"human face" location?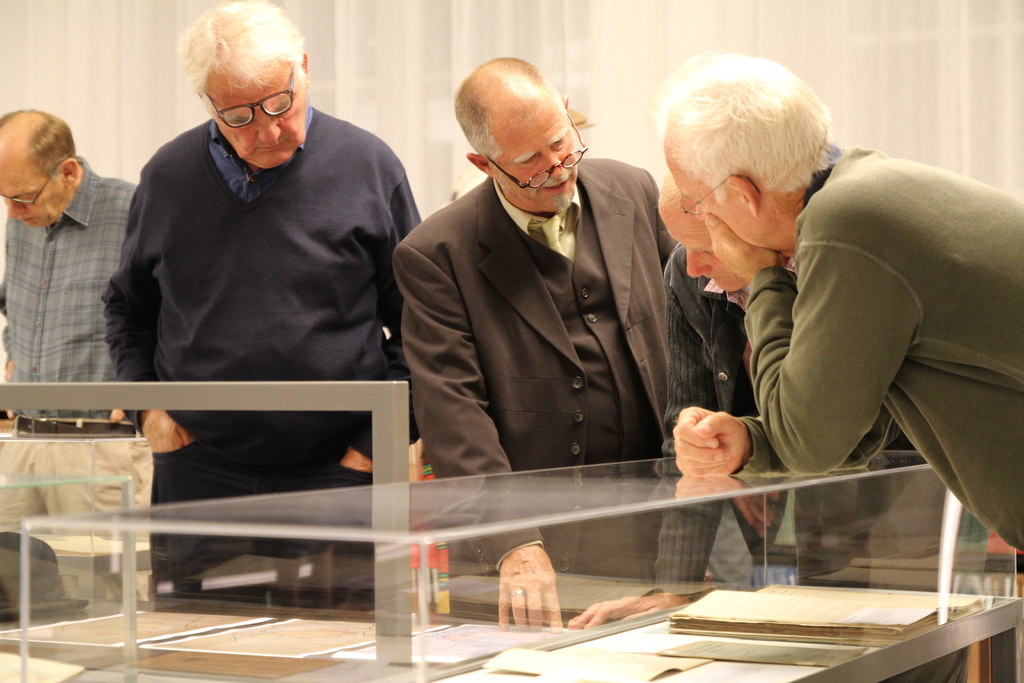
[490, 94, 575, 213]
